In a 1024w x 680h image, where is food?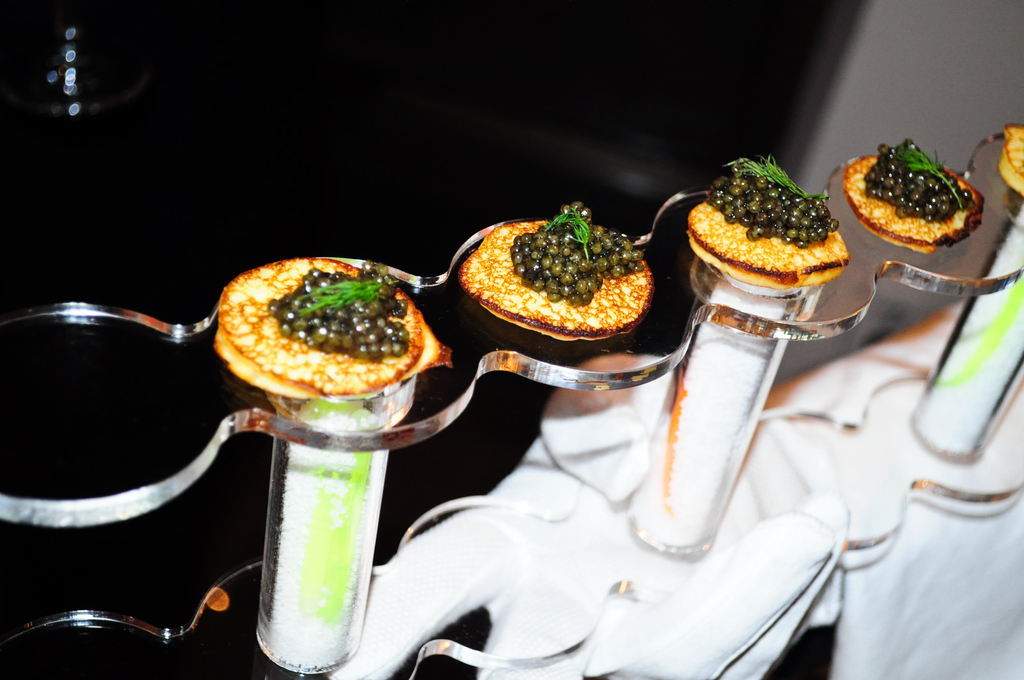
region(685, 150, 852, 295).
